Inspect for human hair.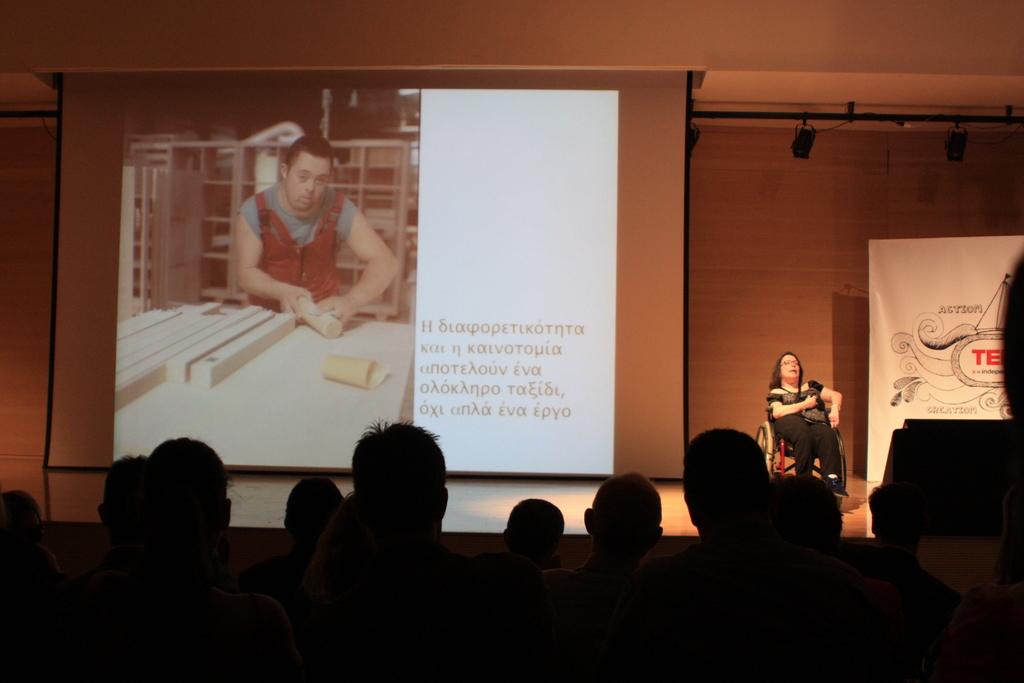
Inspection: (589,471,666,546).
